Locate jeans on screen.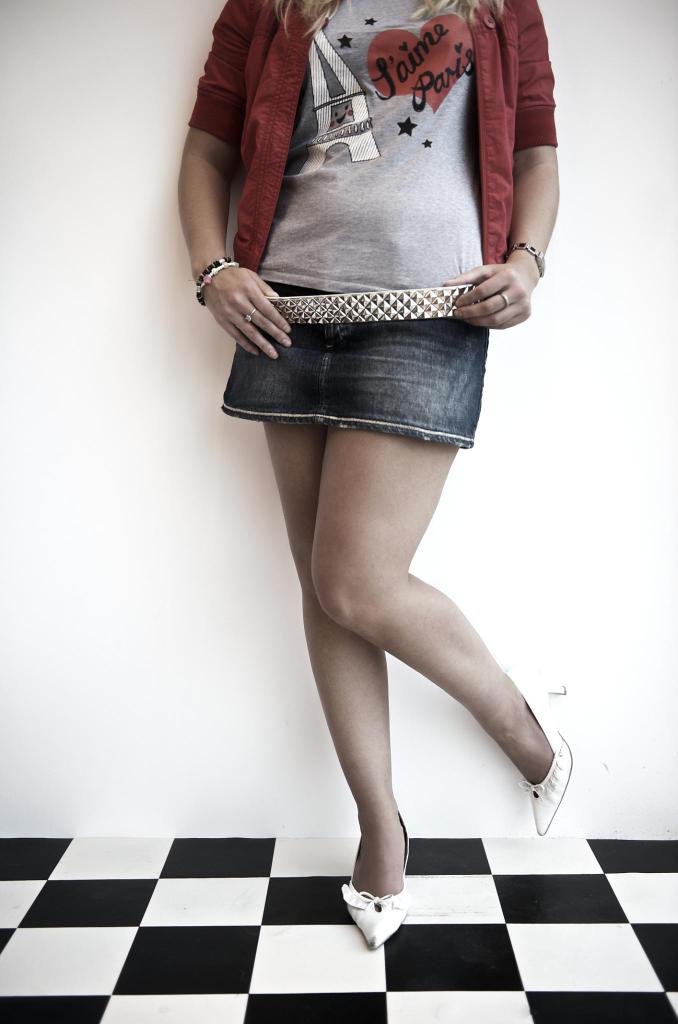
On screen at 218, 282, 490, 447.
